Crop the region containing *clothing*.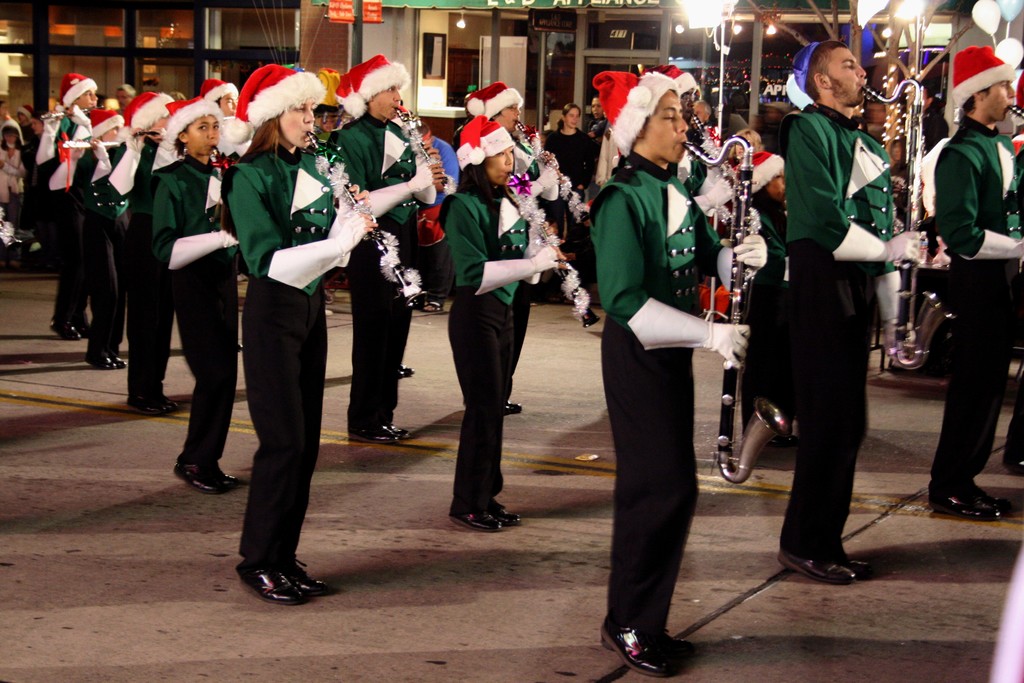
Crop region: box=[934, 112, 1023, 491].
